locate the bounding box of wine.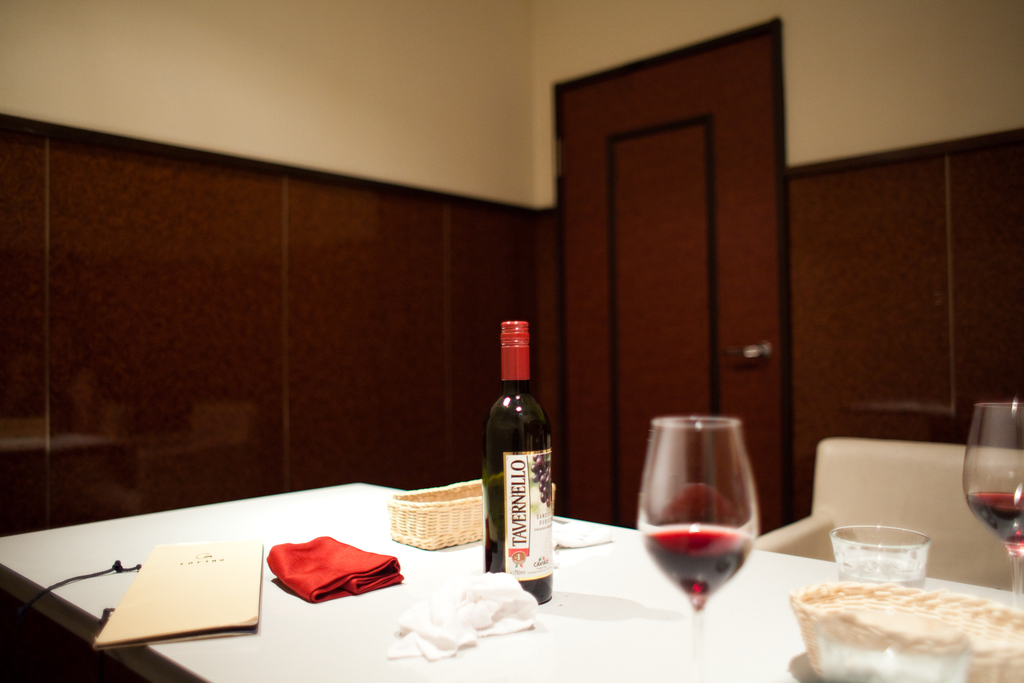
Bounding box: [472,315,559,606].
